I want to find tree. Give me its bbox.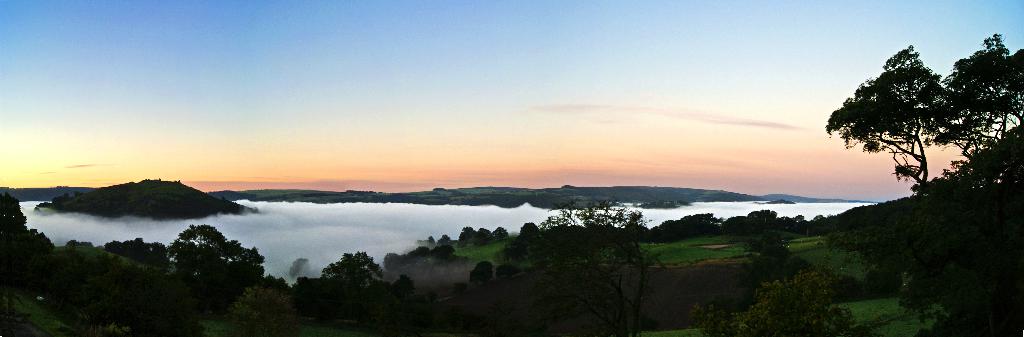
[932,24,1023,226].
